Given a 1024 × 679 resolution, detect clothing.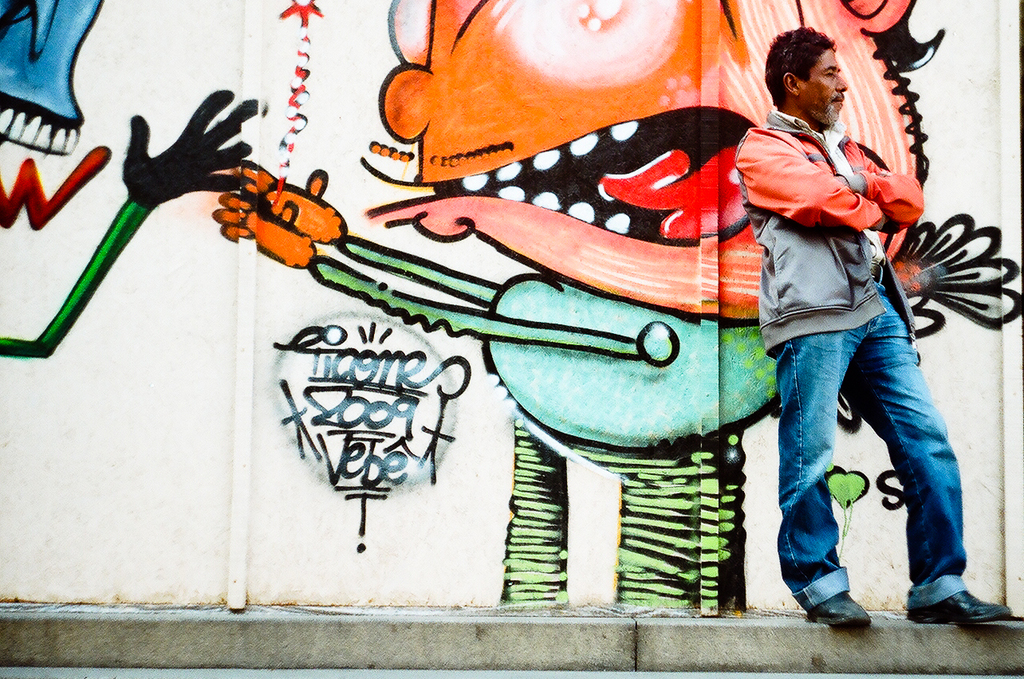
Rect(738, 31, 947, 562).
